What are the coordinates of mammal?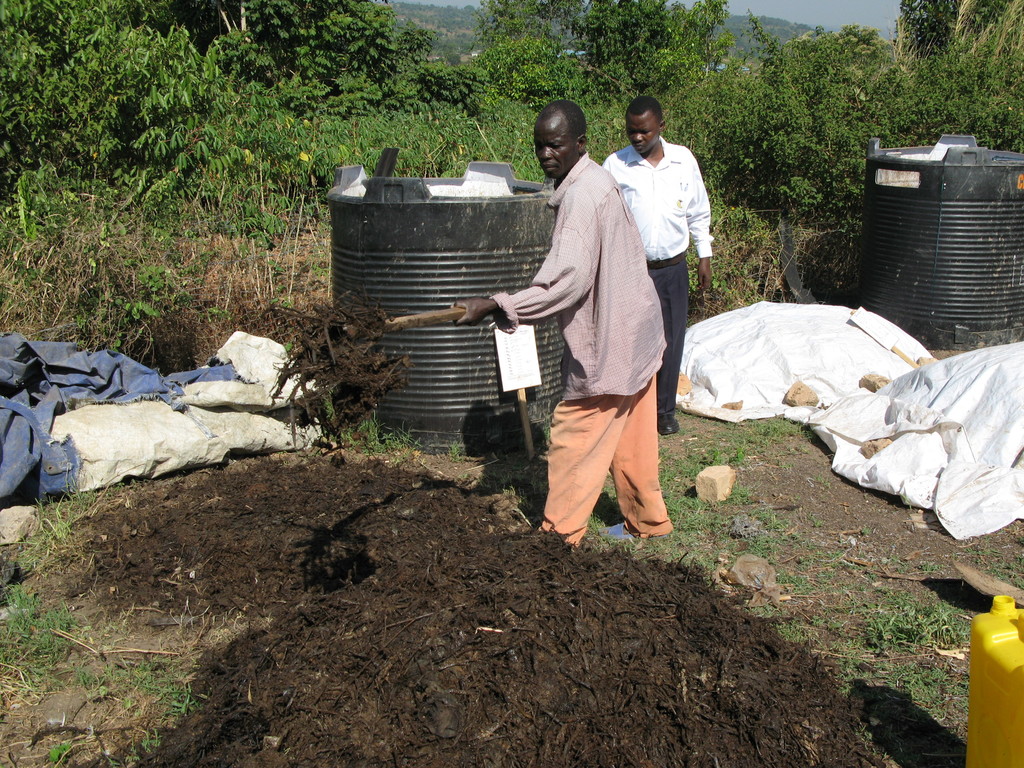
(left=604, top=97, right=710, bottom=436).
